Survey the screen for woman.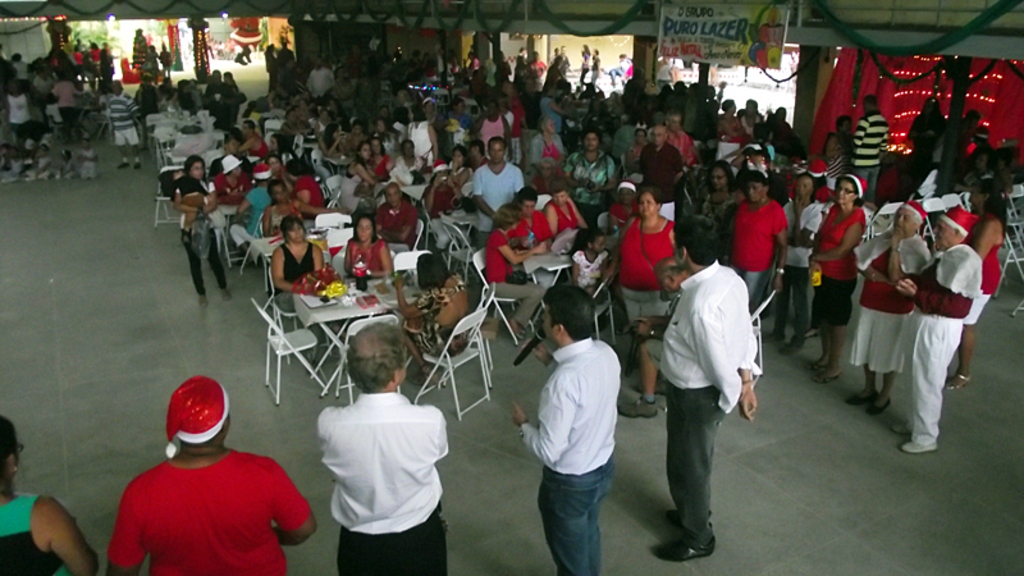
Survey found: 827,119,854,192.
